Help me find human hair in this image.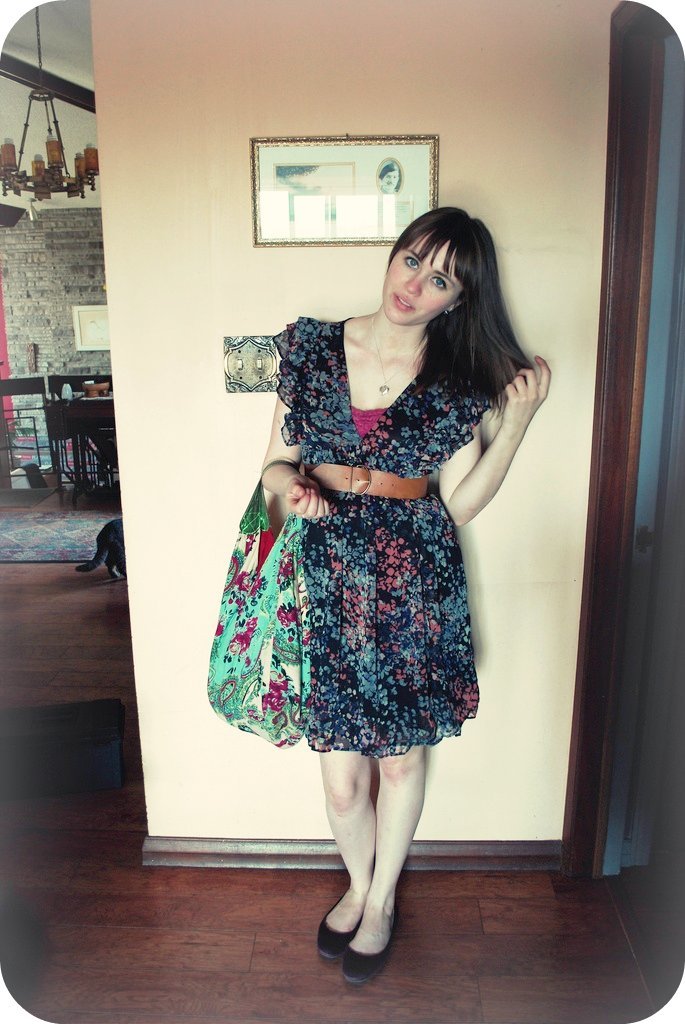
Found it: 375 161 404 191.
